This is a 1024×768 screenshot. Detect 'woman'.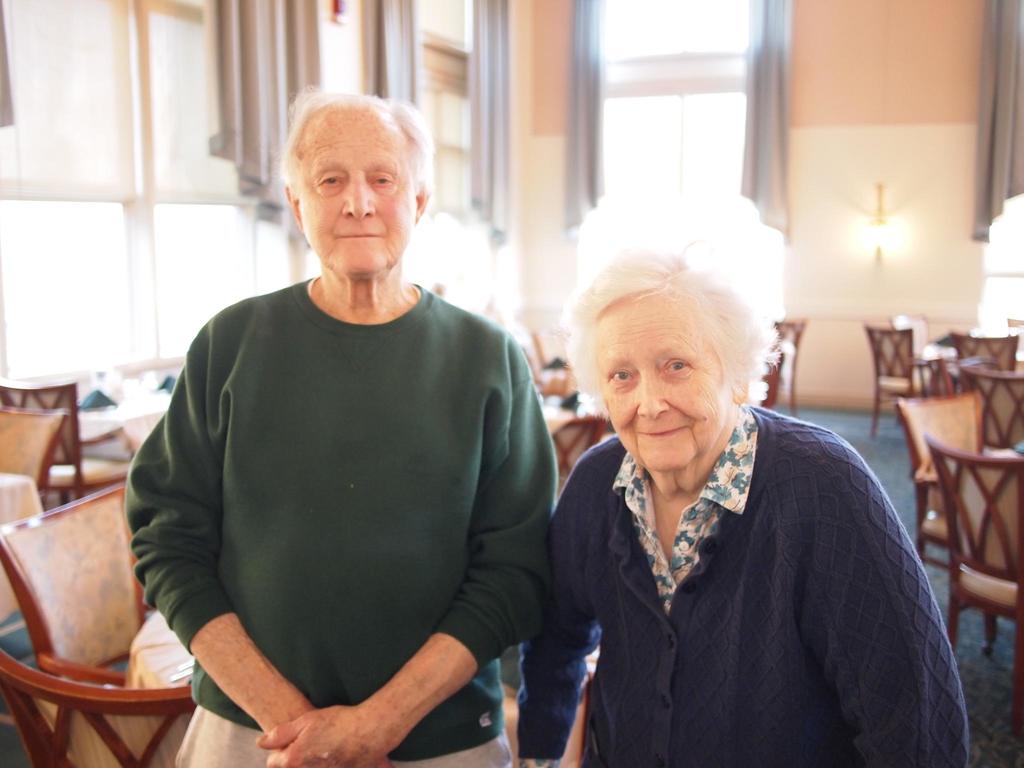
detection(534, 253, 923, 765).
